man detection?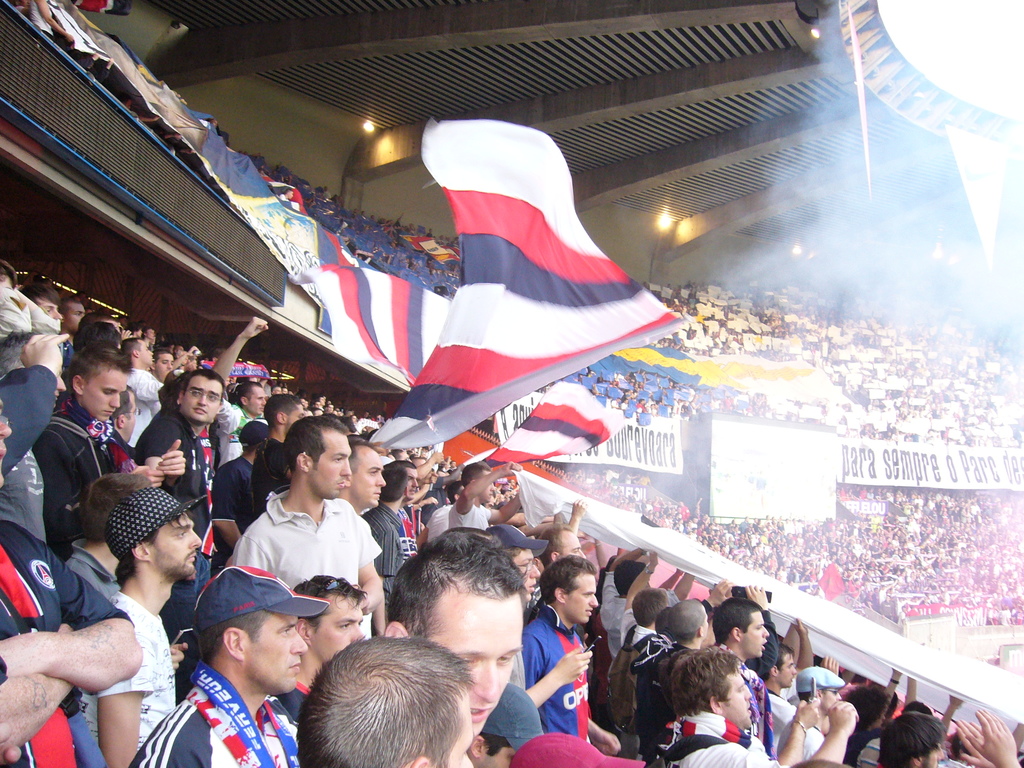
crop(384, 531, 525, 737)
